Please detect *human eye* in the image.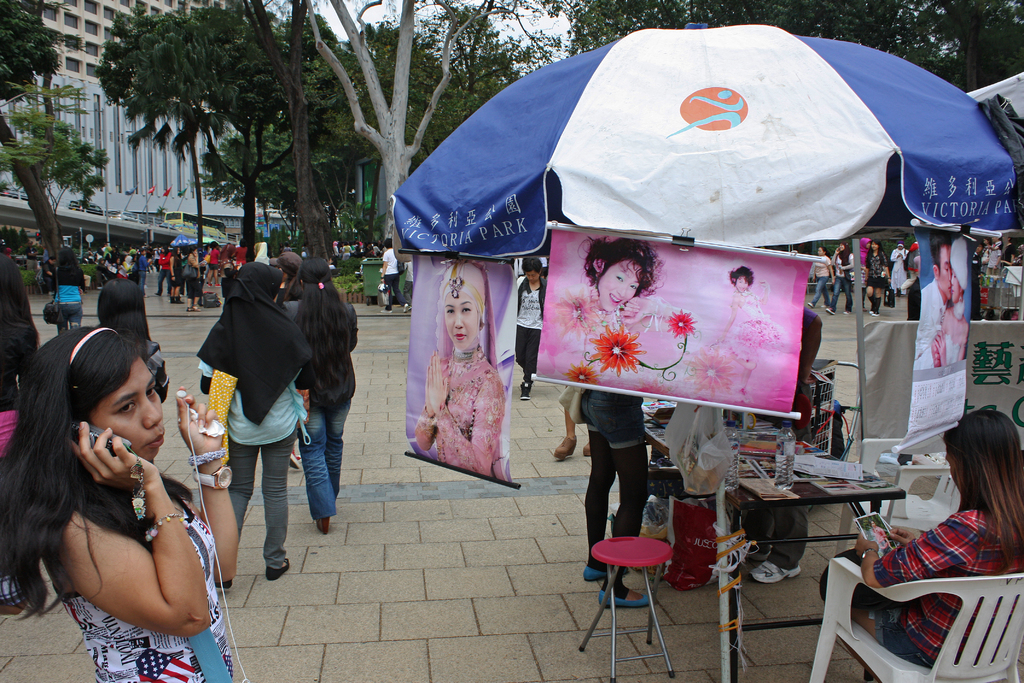
box(627, 279, 639, 293).
